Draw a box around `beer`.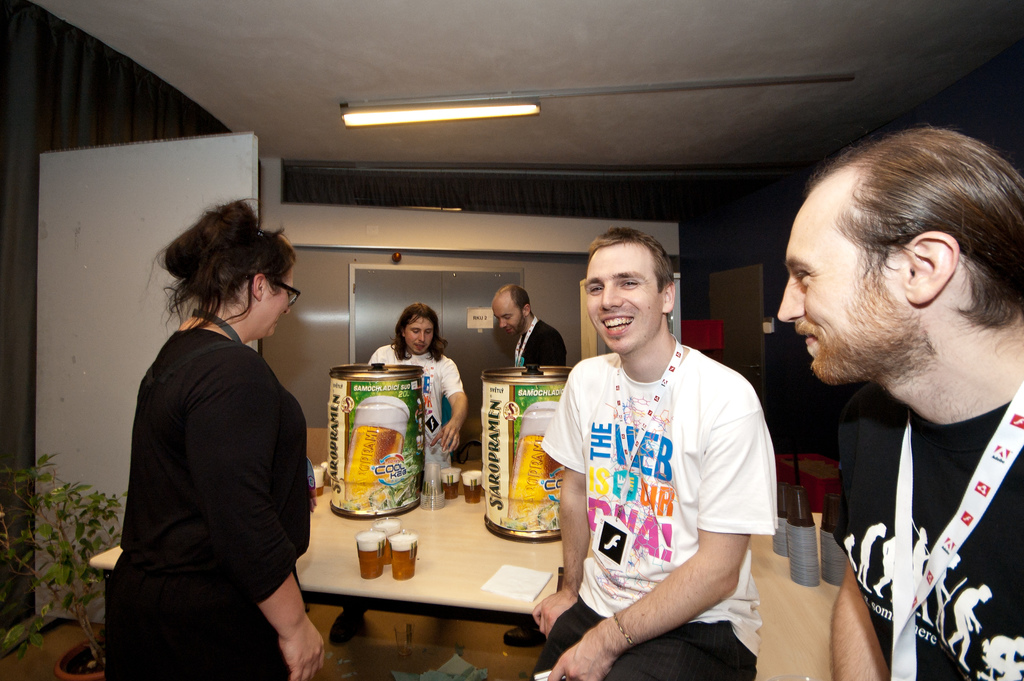
356,531,385,580.
